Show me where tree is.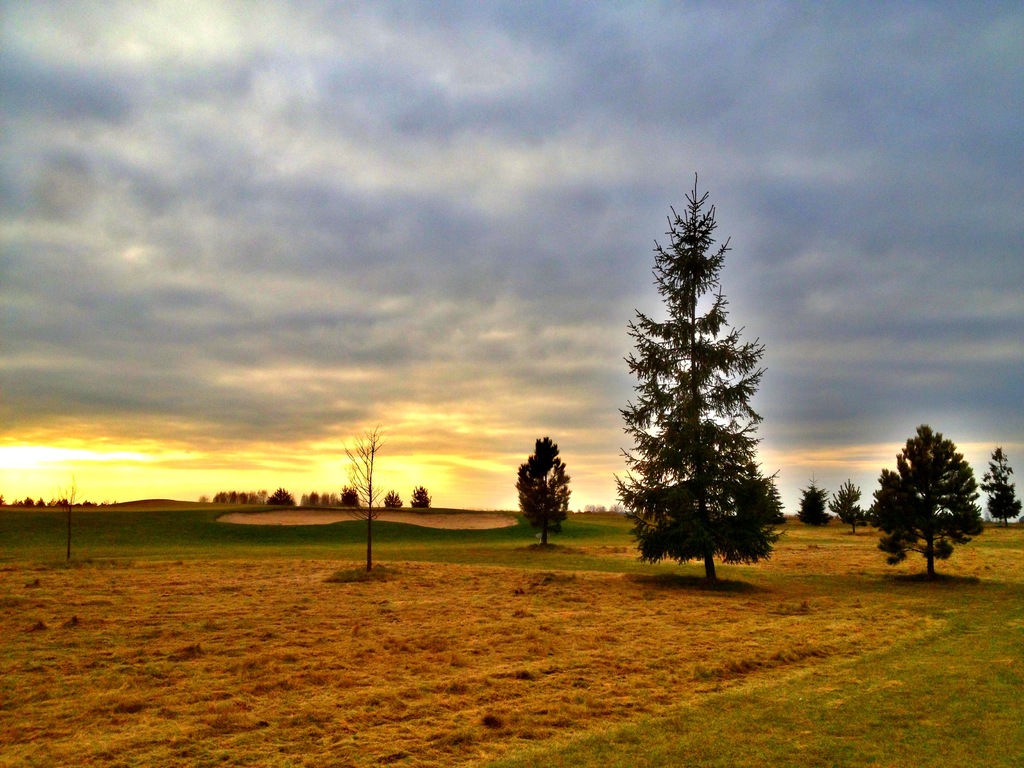
tree is at (796,472,831,526).
